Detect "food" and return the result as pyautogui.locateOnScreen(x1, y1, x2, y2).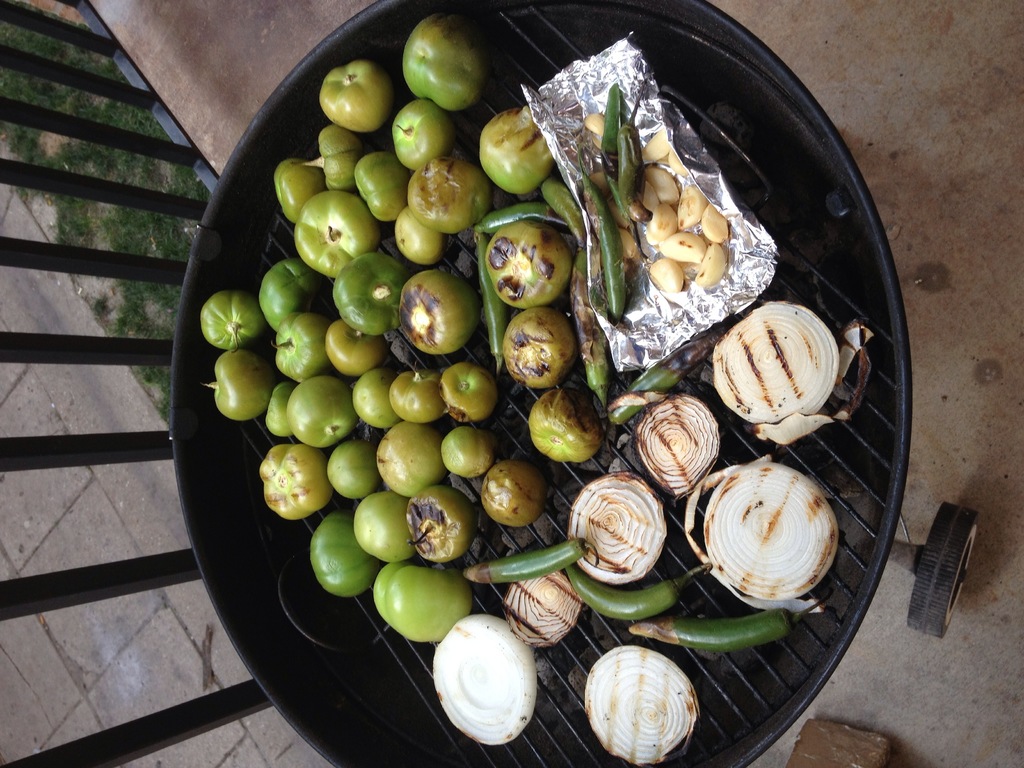
pyautogui.locateOnScreen(476, 239, 509, 360).
